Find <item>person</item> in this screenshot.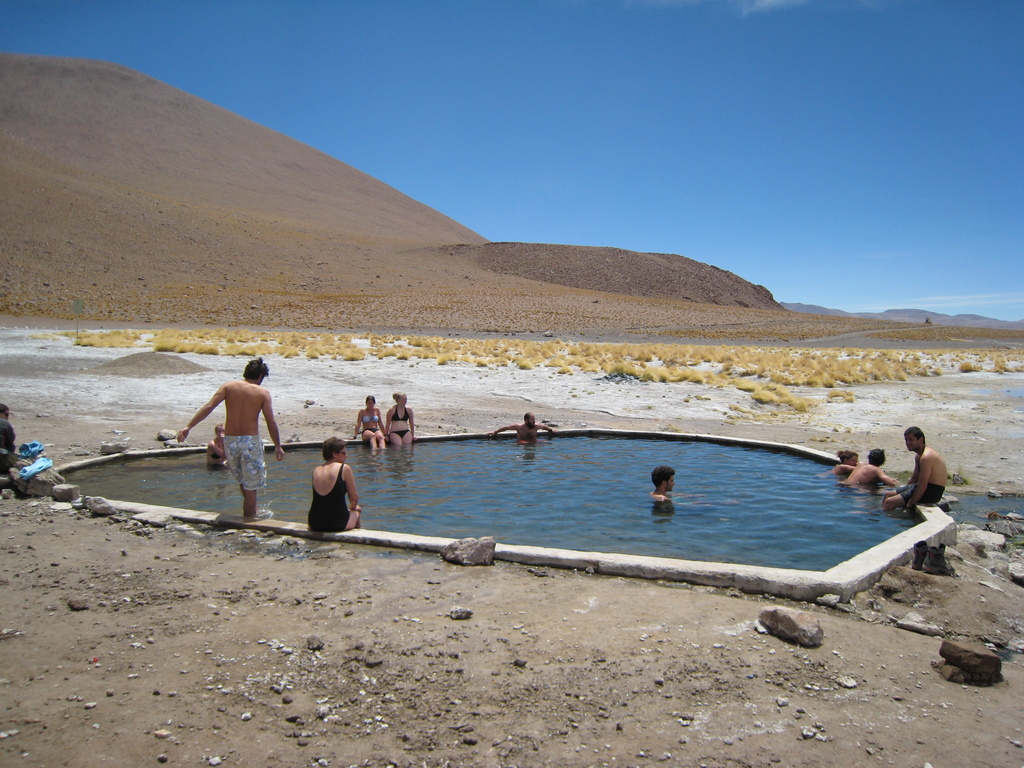
The bounding box for <item>person</item> is [643, 465, 680, 513].
